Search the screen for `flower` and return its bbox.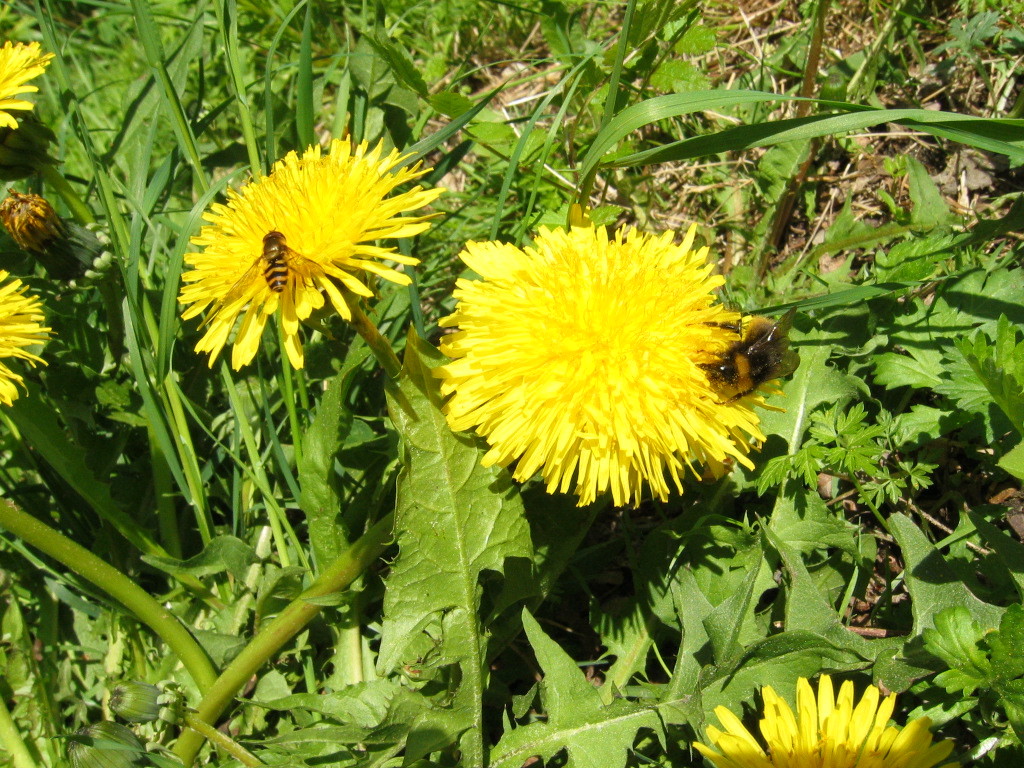
Found: 0,183,60,252.
